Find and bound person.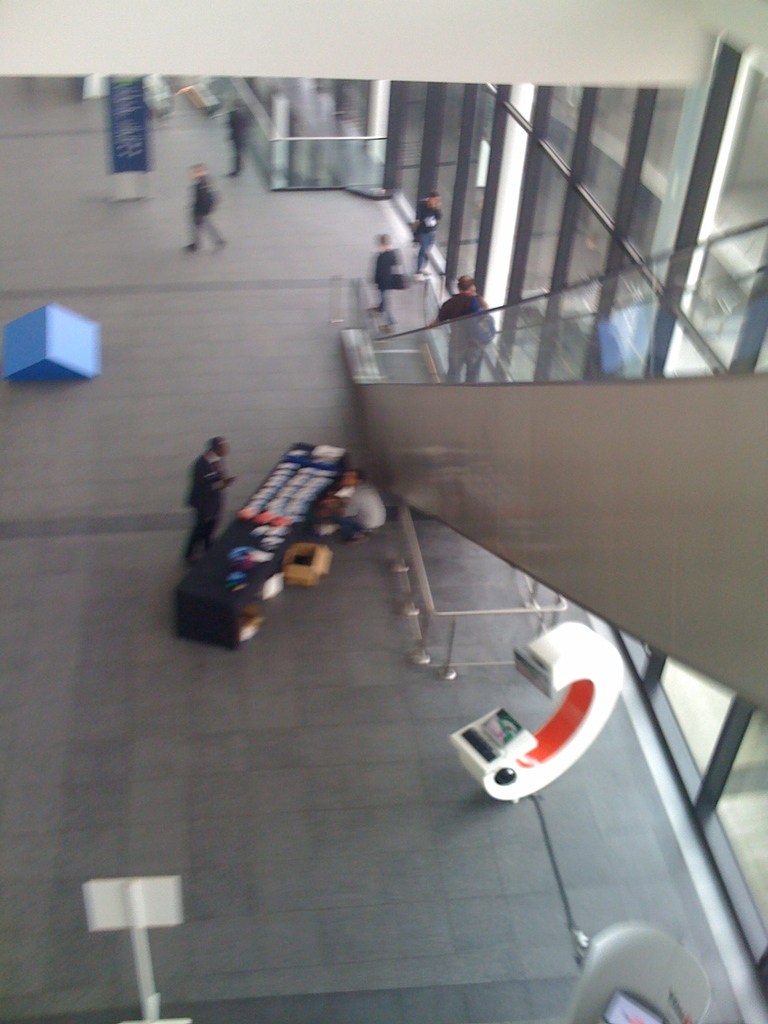
Bound: [left=324, top=465, right=392, bottom=545].
